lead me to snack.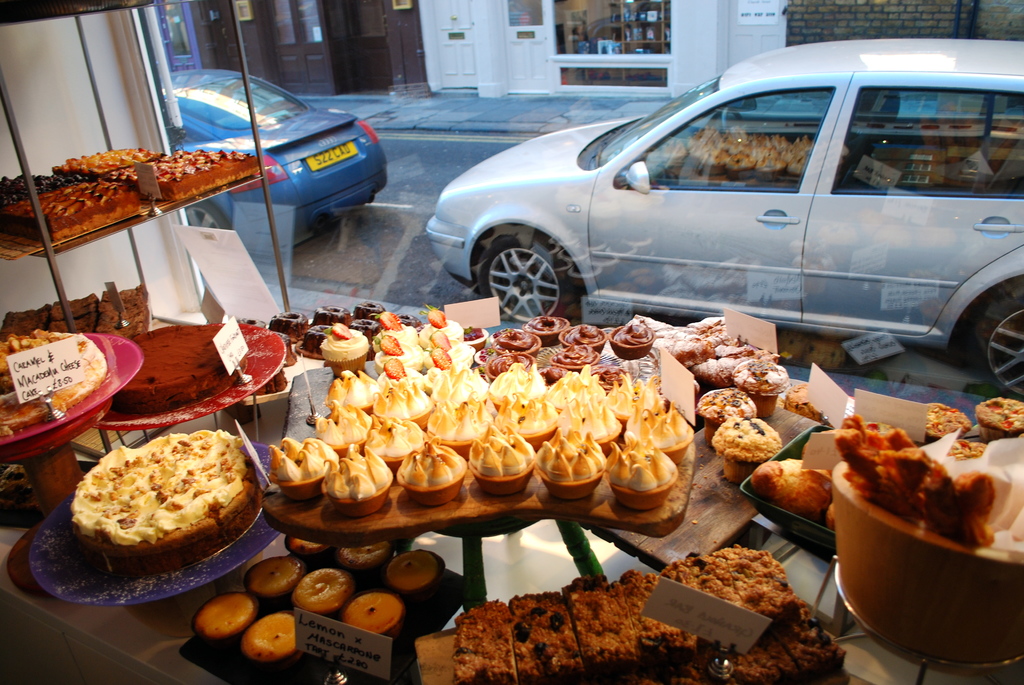
Lead to (left=372, top=311, right=416, bottom=349).
